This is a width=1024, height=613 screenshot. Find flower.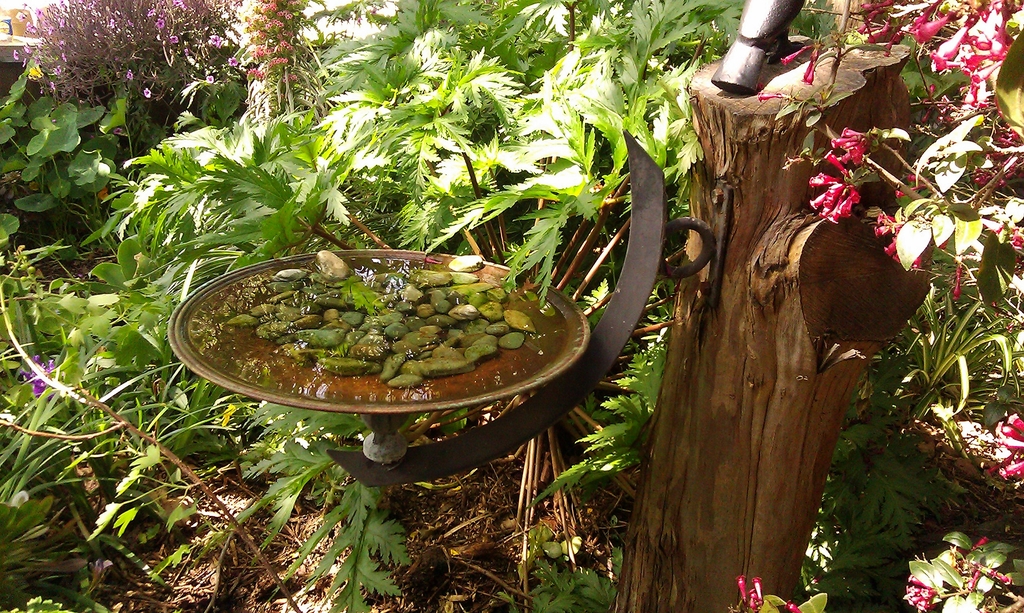
Bounding box: bbox=(95, 191, 110, 201).
